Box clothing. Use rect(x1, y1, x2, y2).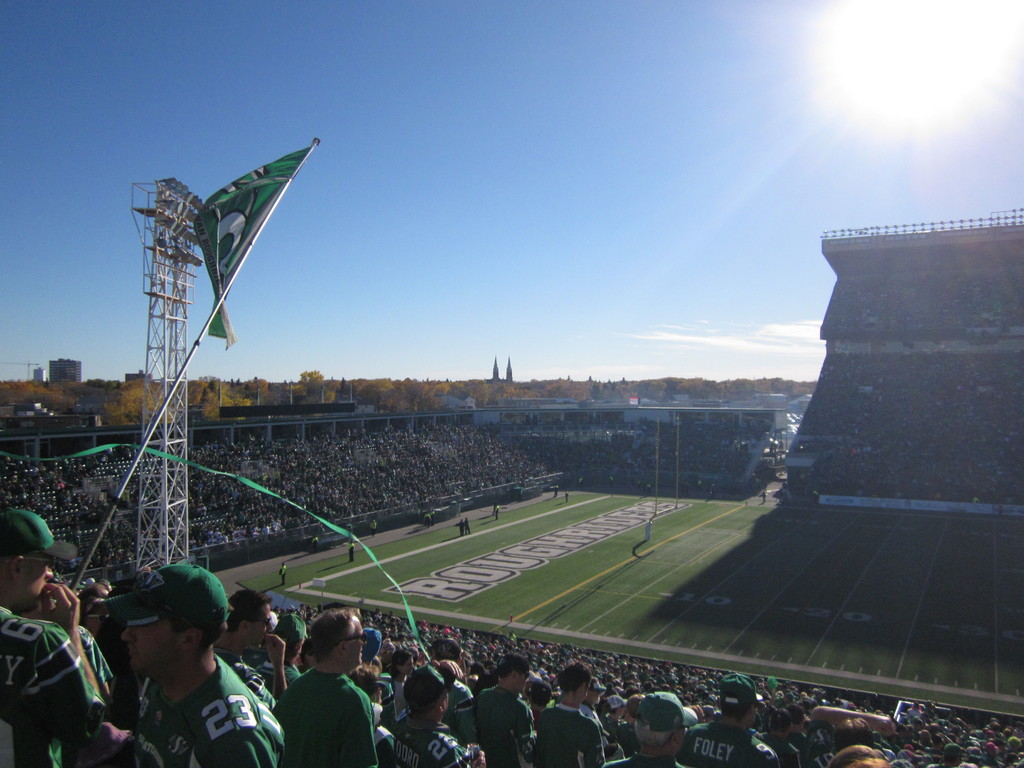
rect(123, 664, 275, 767).
